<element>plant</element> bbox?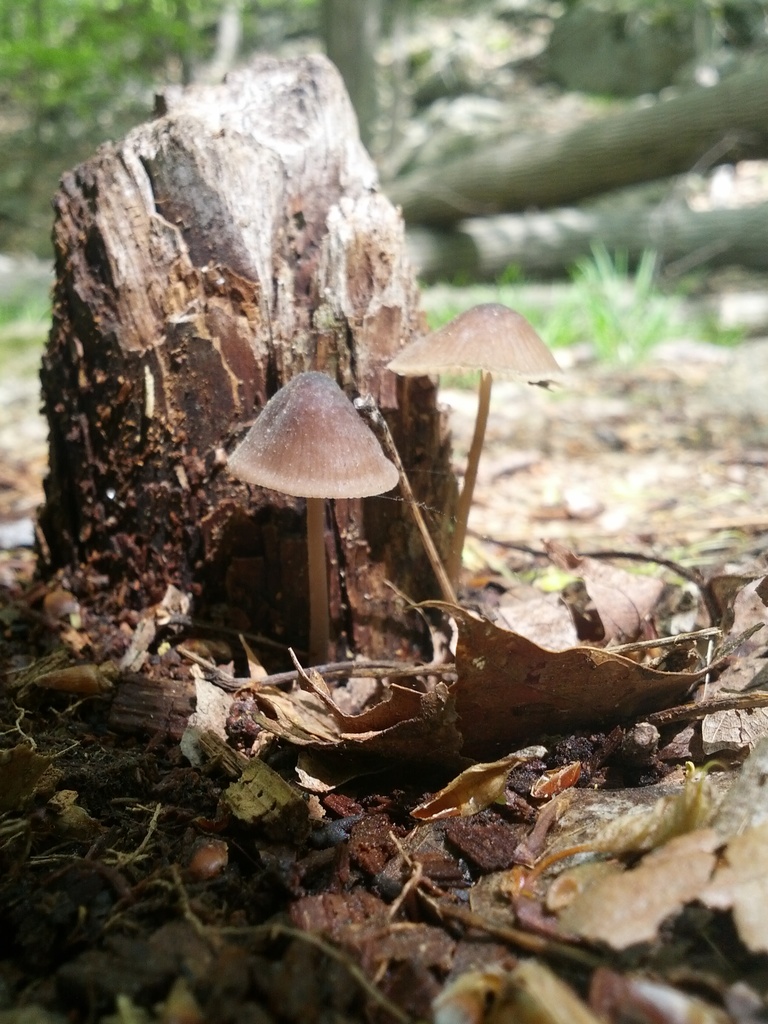
(left=0, top=272, right=61, bottom=351)
